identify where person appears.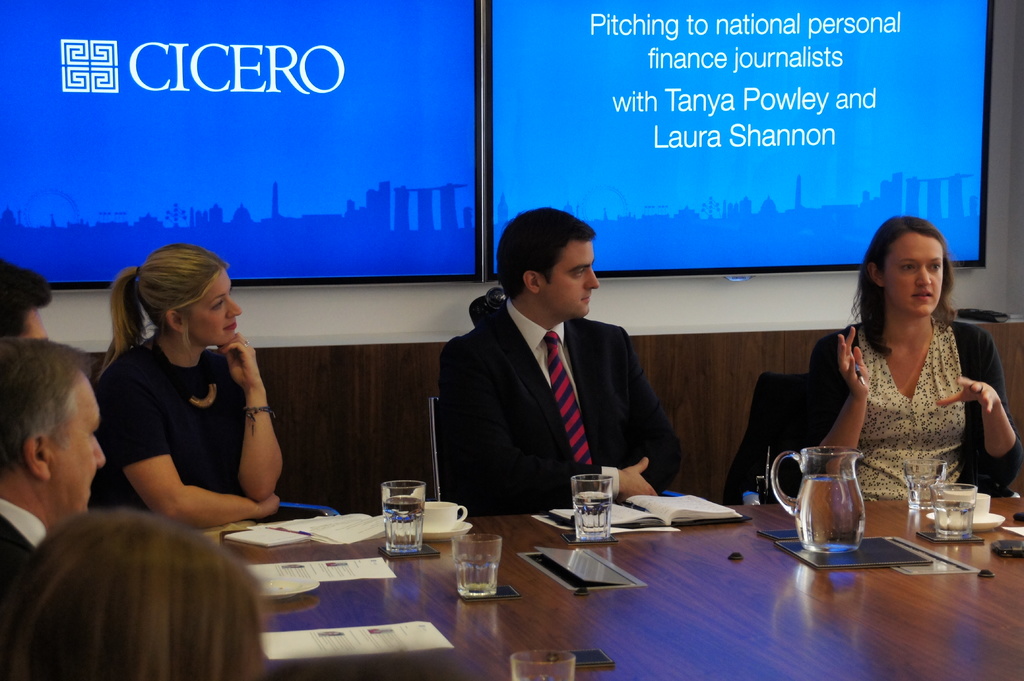
Appears at bbox=(89, 244, 292, 513).
